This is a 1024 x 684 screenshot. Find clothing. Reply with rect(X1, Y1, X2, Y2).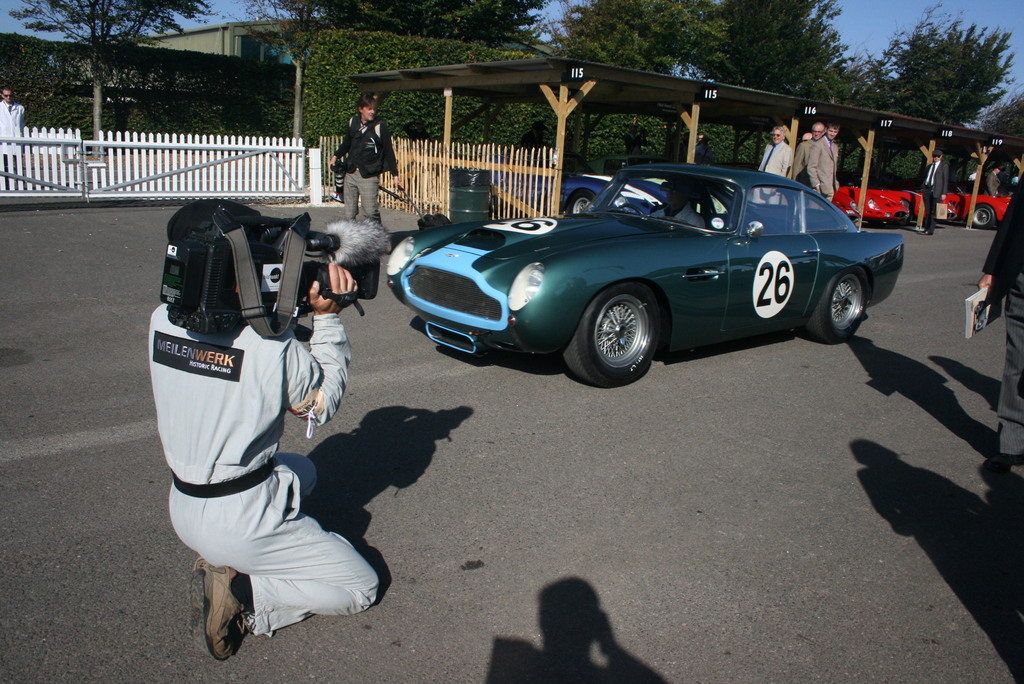
rect(150, 181, 377, 622).
